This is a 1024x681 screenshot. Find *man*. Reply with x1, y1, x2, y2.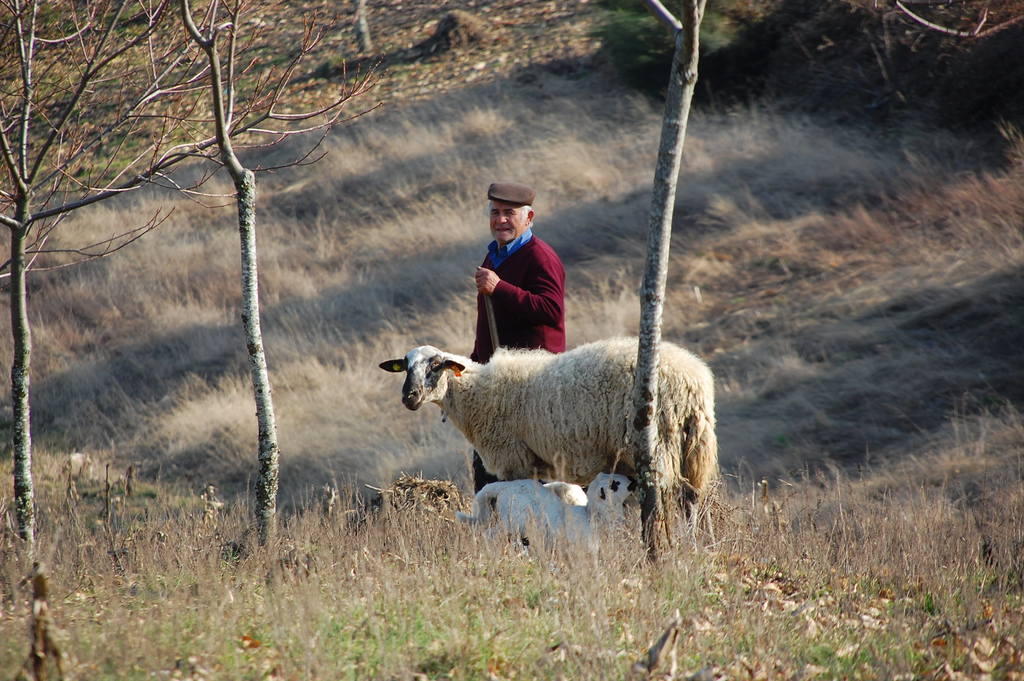
462, 187, 555, 349.
